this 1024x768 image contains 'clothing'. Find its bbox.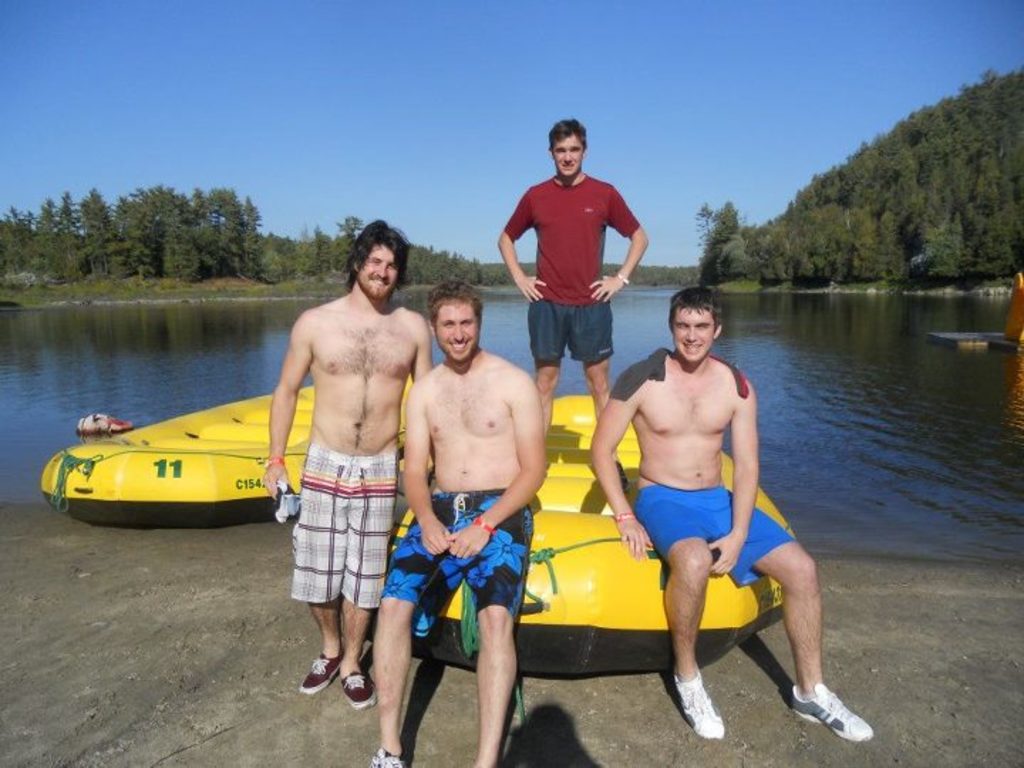
rect(508, 151, 641, 377).
